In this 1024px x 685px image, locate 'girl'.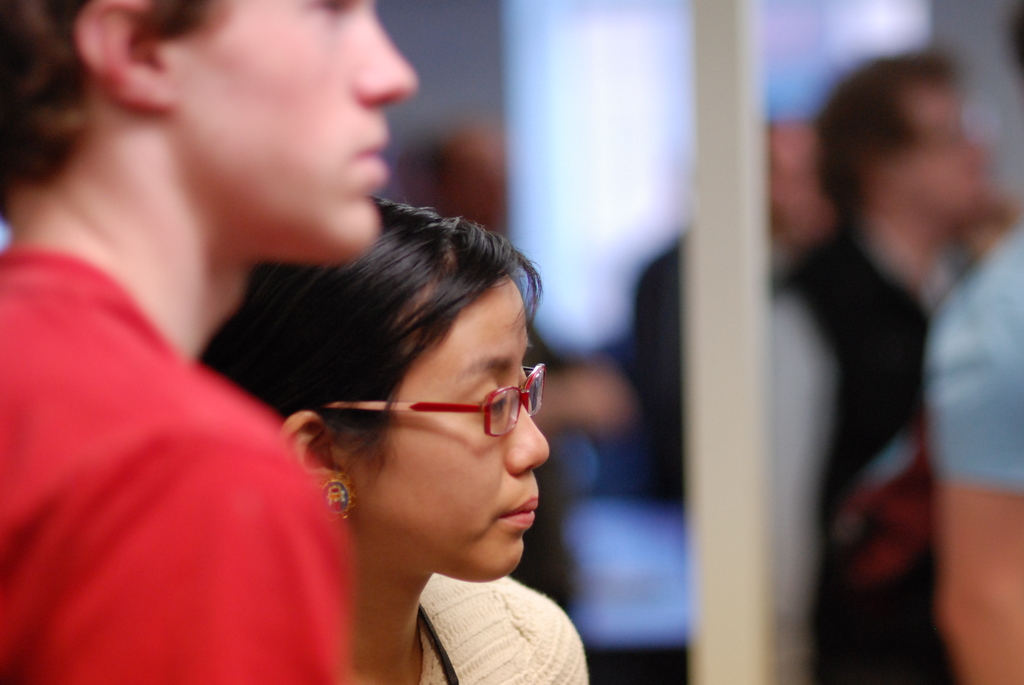
Bounding box: l=195, t=195, r=586, b=684.
